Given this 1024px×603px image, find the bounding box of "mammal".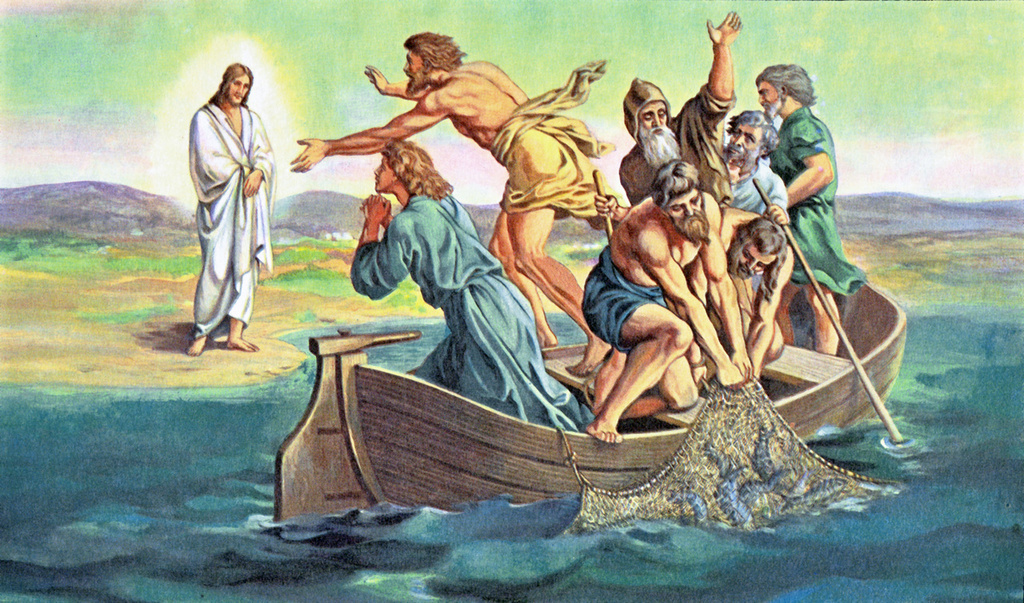
l=281, t=22, r=605, b=374.
